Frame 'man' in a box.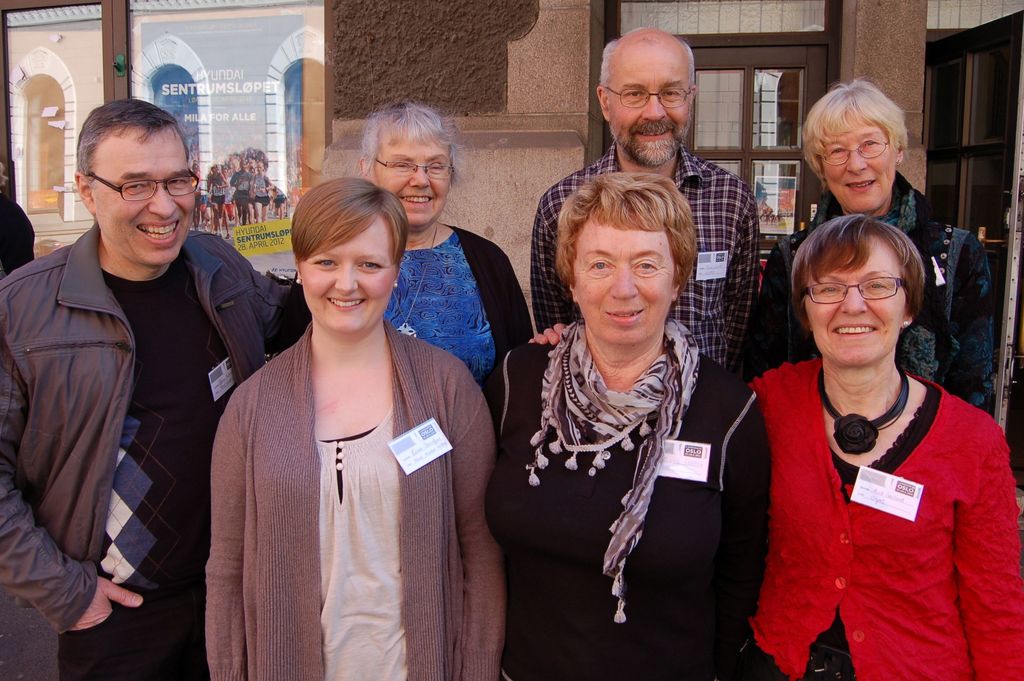
bbox=[4, 89, 260, 650].
